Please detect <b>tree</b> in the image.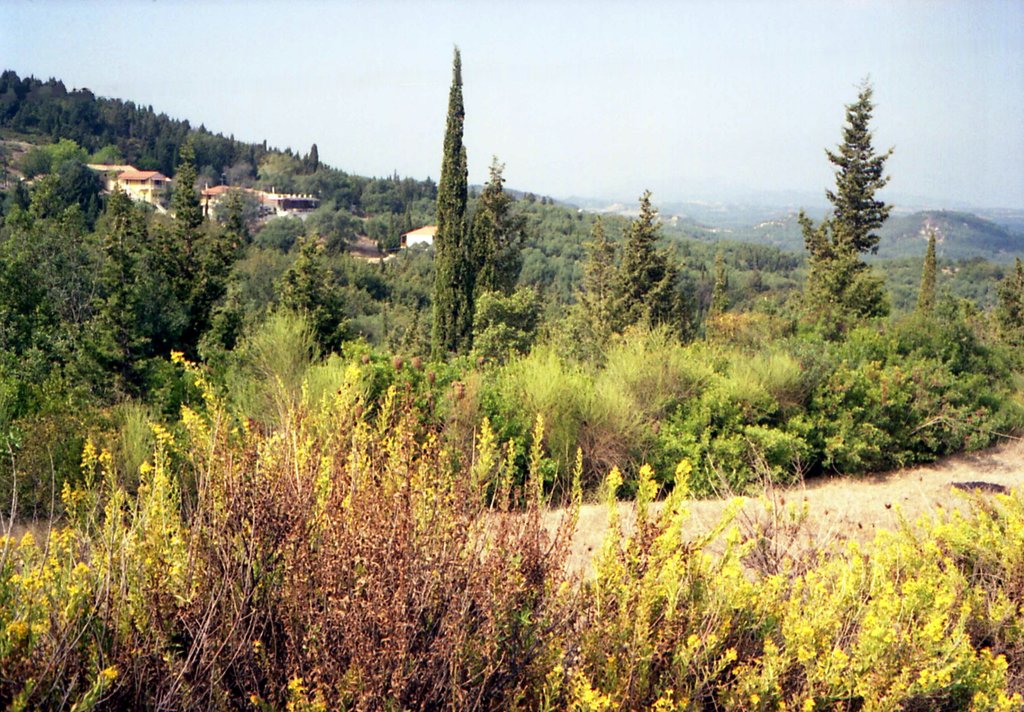
Rect(36, 135, 110, 215).
